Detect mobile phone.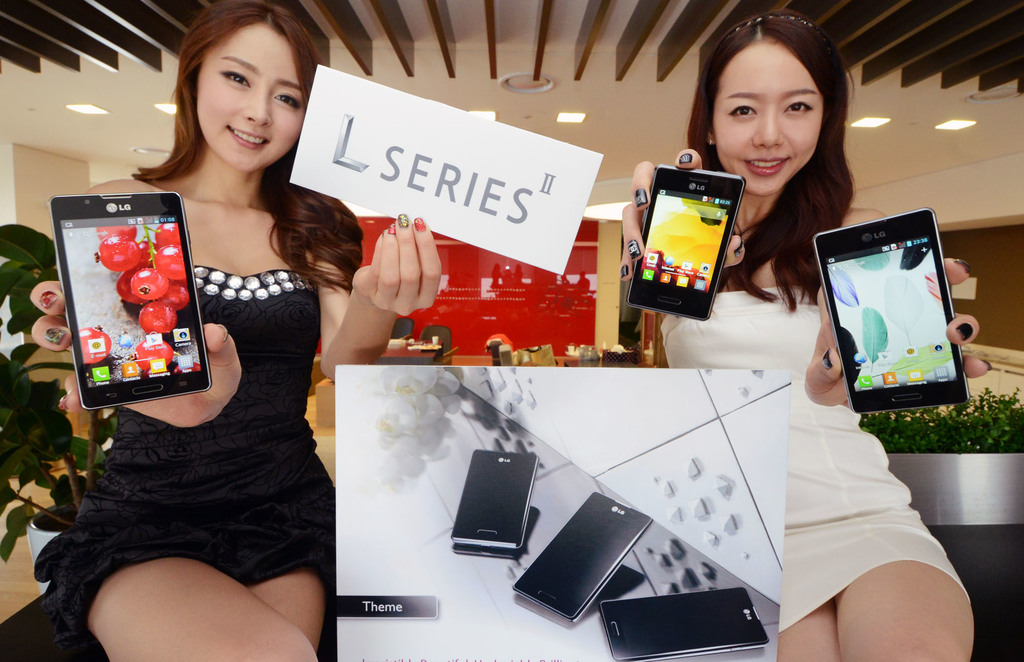
Detected at select_region(509, 488, 657, 624).
